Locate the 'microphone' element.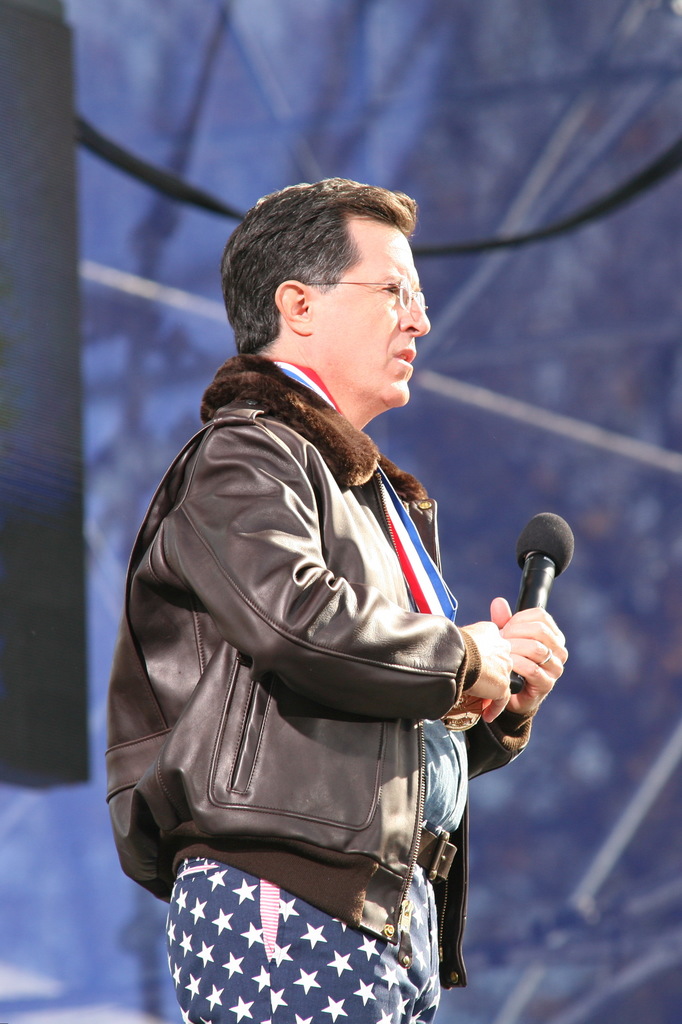
Element bbox: {"x1": 506, "y1": 517, "x2": 587, "y2": 642}.
